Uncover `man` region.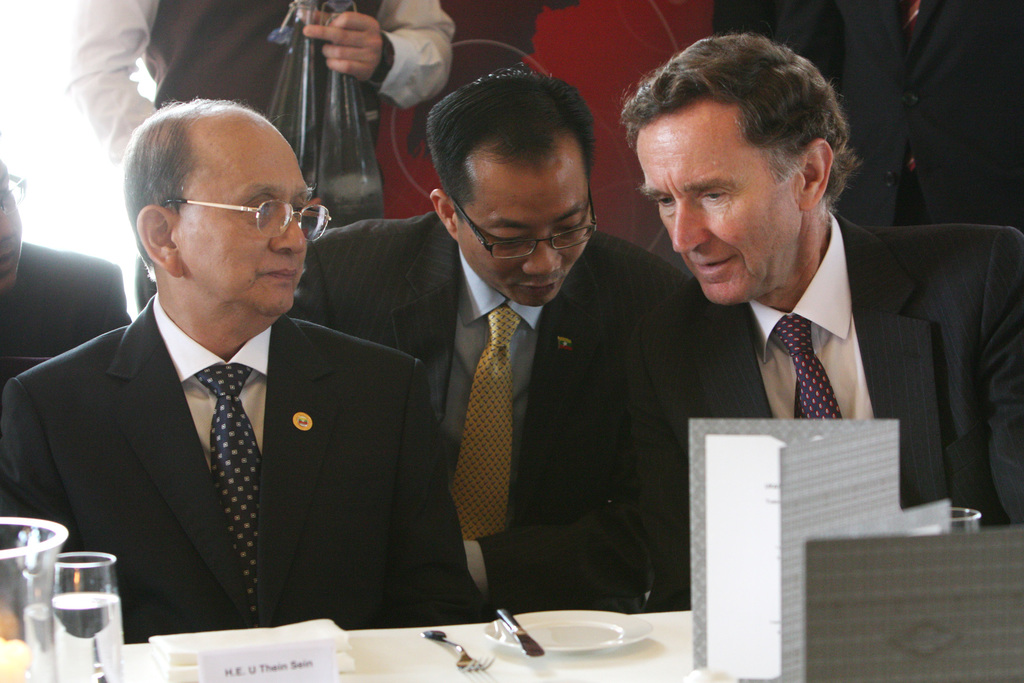
Uncovered: <bbox>15, 117, 472, 670</bbox>.
